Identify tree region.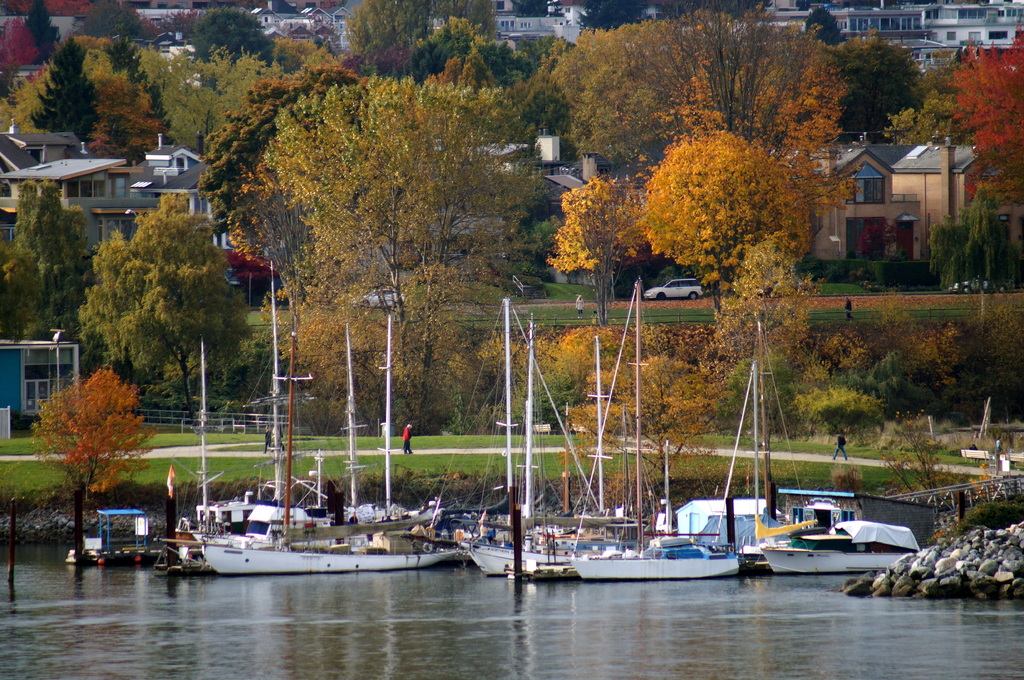
Region: {"x1": 191, "y1": 51, "x2": 388, "y2": 380}.
